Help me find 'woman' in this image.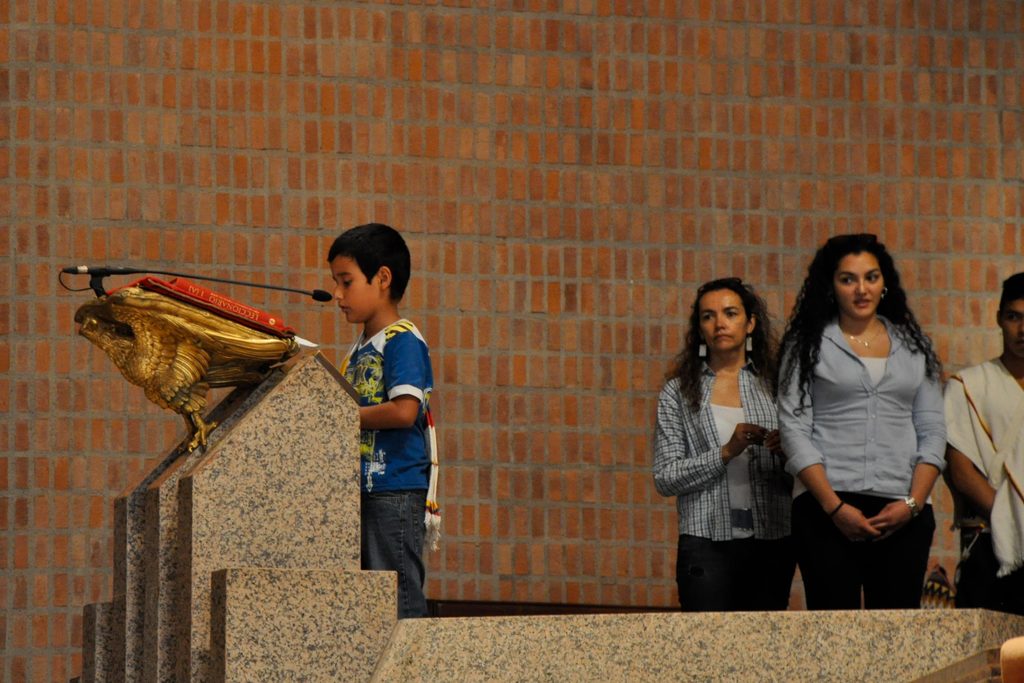
Found it: <box>781,219,953,634</box>.
